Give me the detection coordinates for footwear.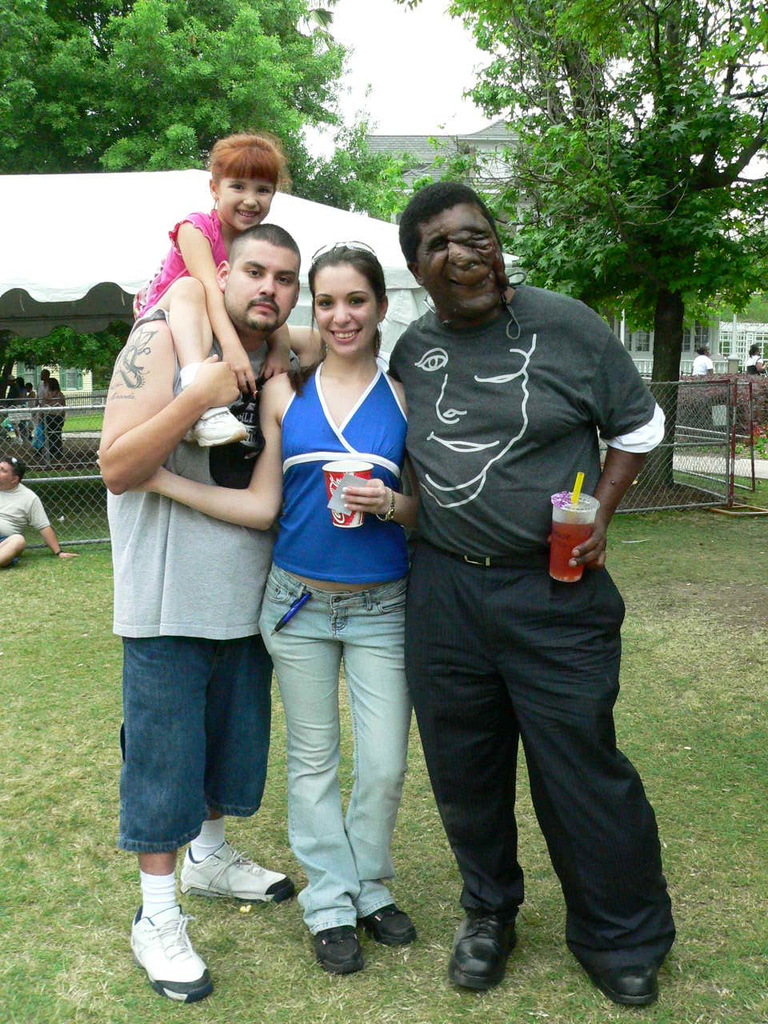
left=355, top=902, right=414, bottom=948.
